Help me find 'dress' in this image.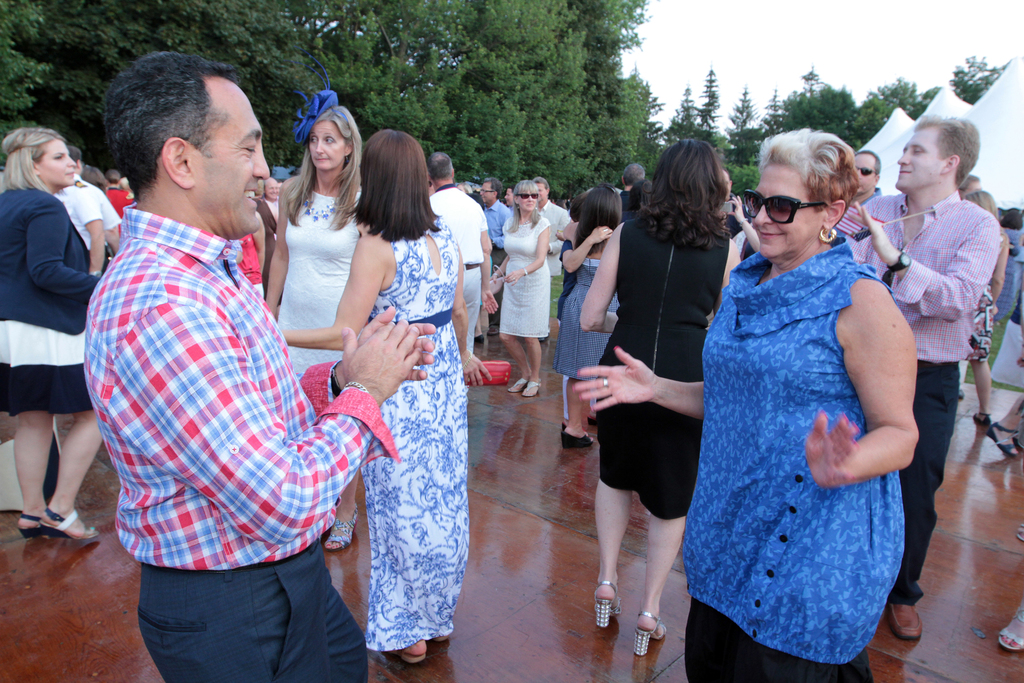
Found it: l=552, t=253, r=621, b=383.
